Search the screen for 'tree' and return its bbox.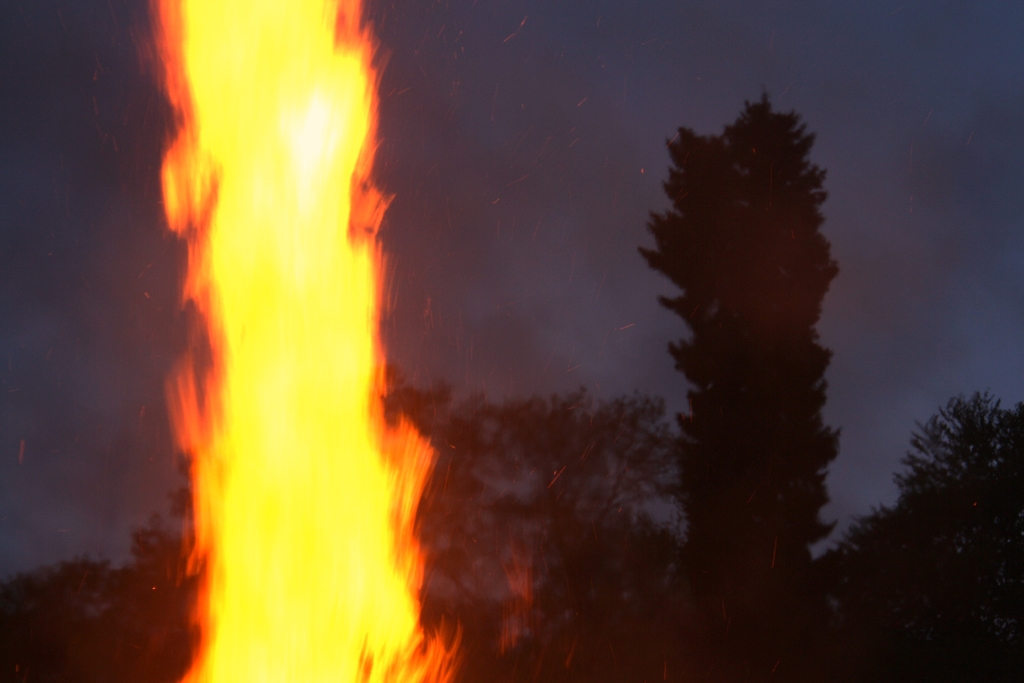
Found: box=[644, 74, 861, 589].
